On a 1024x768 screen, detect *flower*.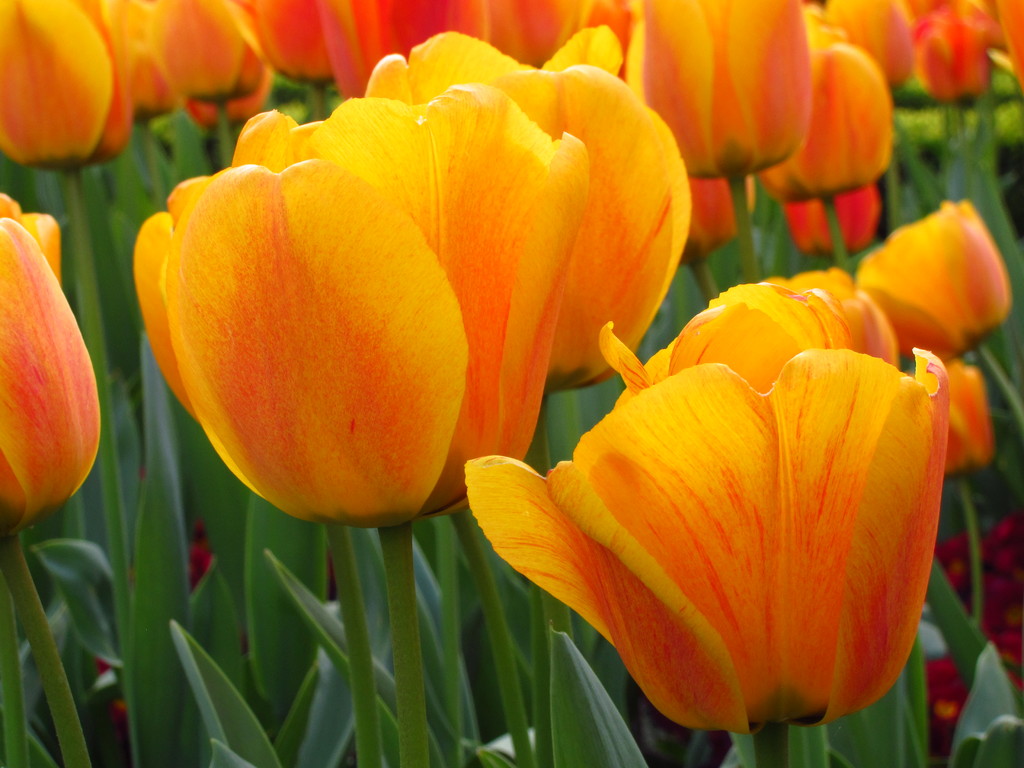
975 0 1023 81.
